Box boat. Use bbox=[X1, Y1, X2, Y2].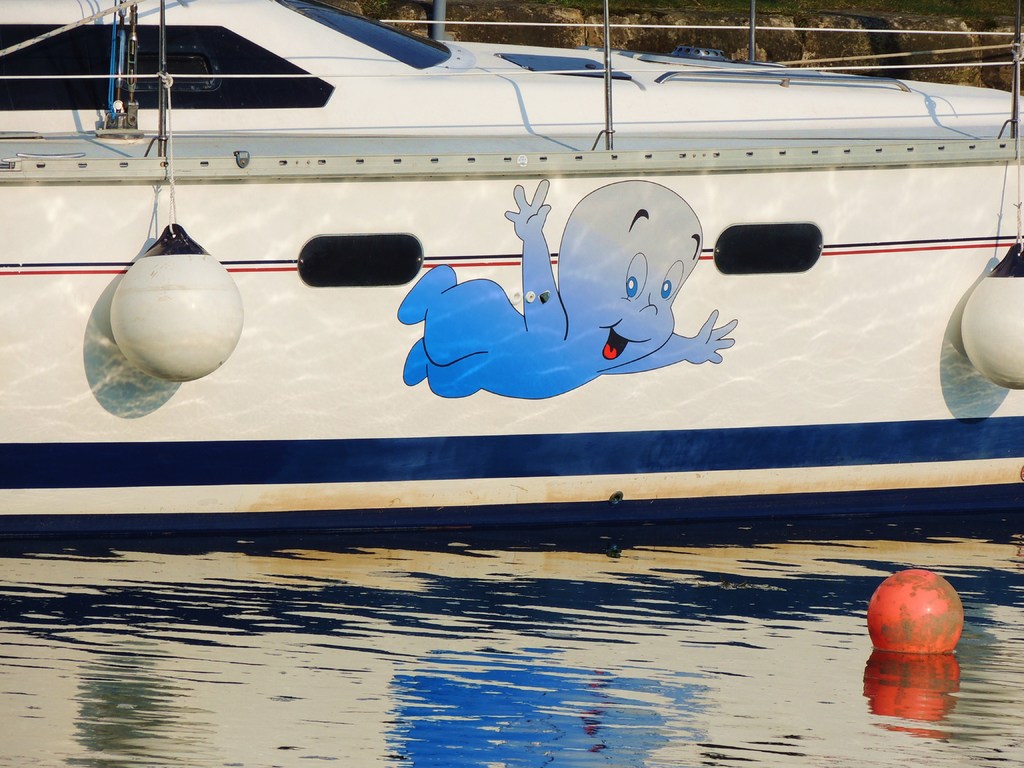
bbox=[0, 0, 1023, 501].
